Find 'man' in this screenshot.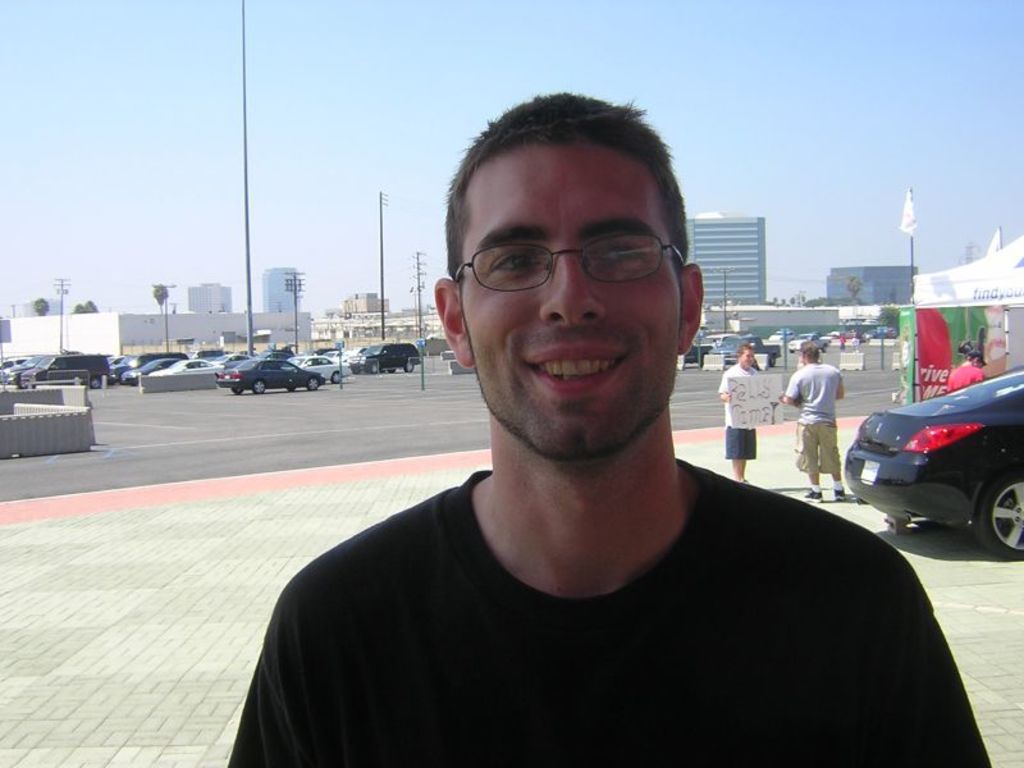
The bounding box for 'man' is region(219, 90, 996, 767).
